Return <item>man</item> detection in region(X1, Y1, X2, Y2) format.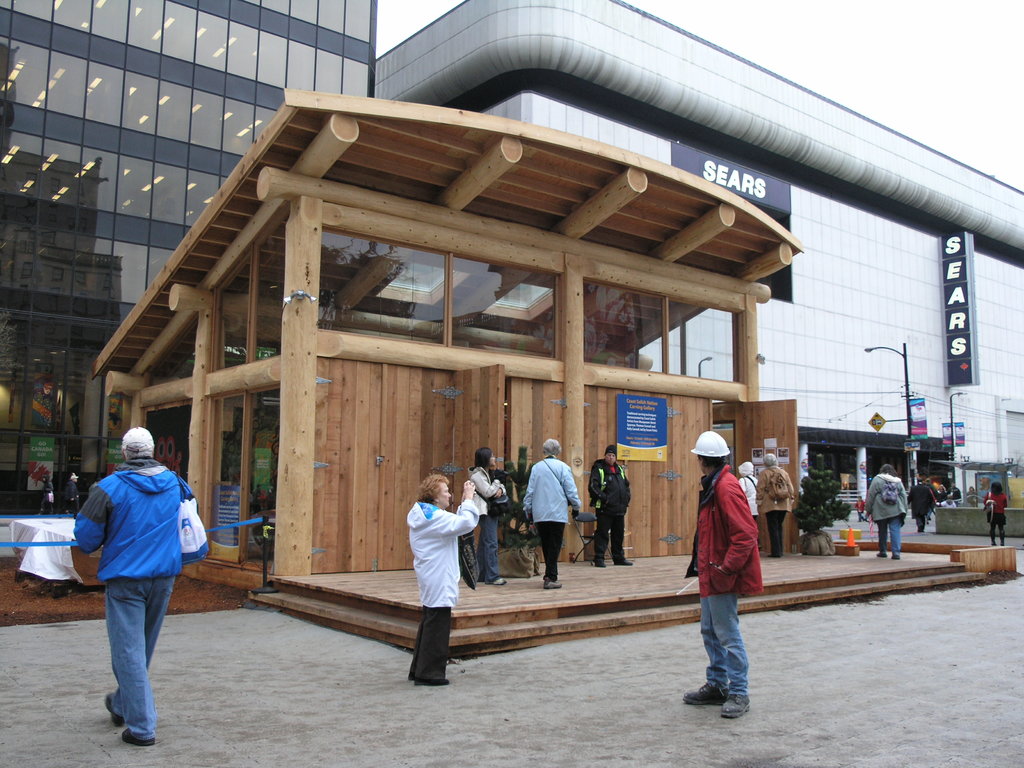
region(587, 443, 636, 566).
